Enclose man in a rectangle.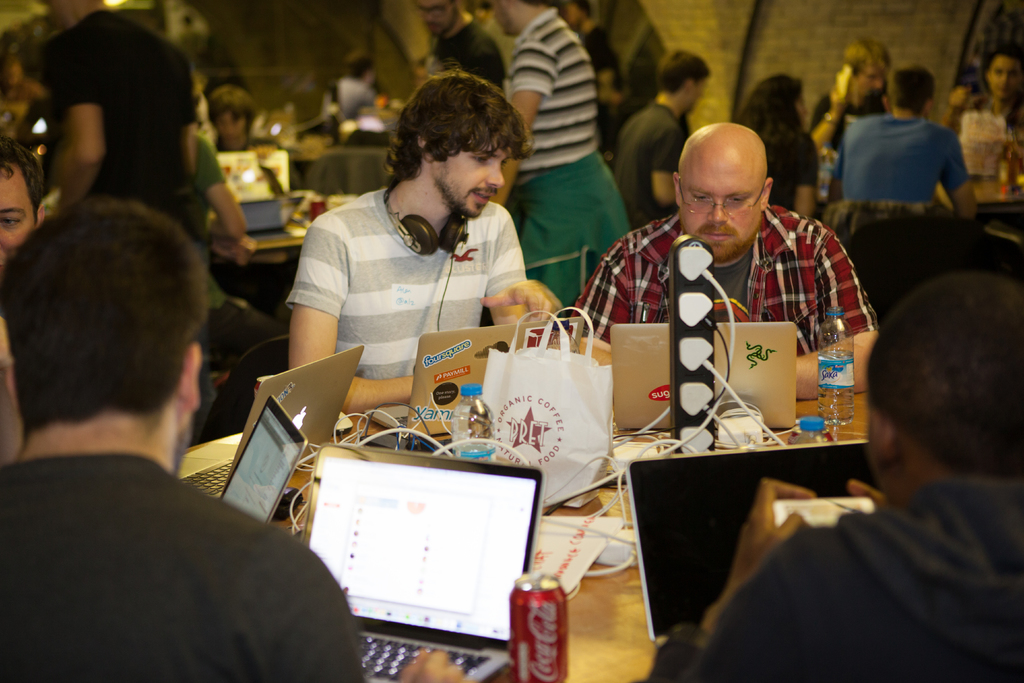
crop(810, 39, 900, 152).
